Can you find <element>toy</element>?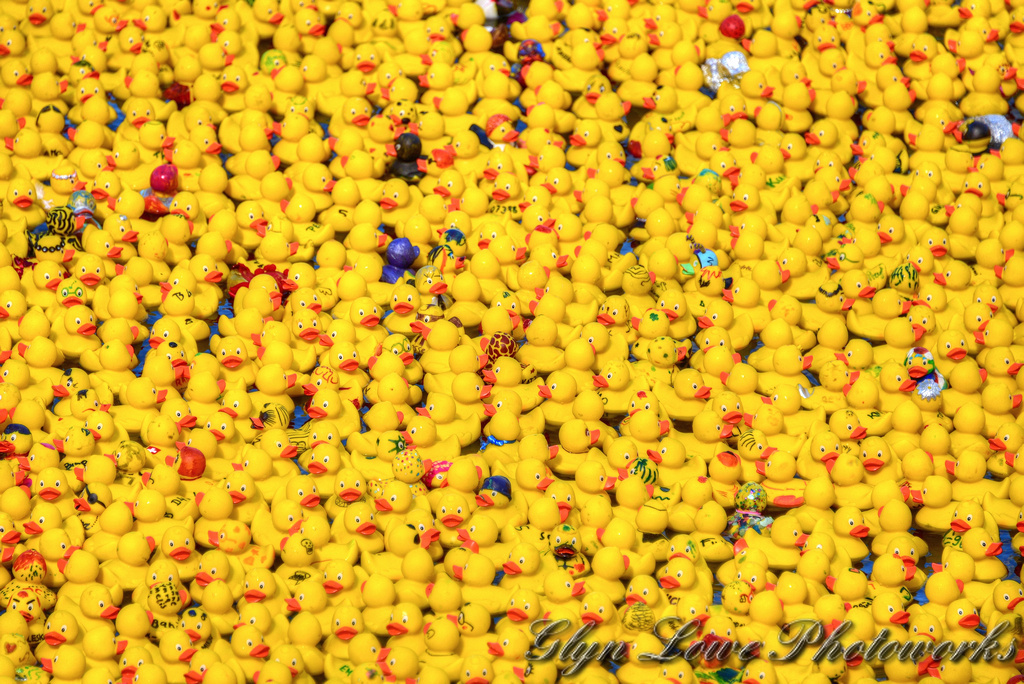
Yes, bounding box: detection(221, 67, 260, 104).
